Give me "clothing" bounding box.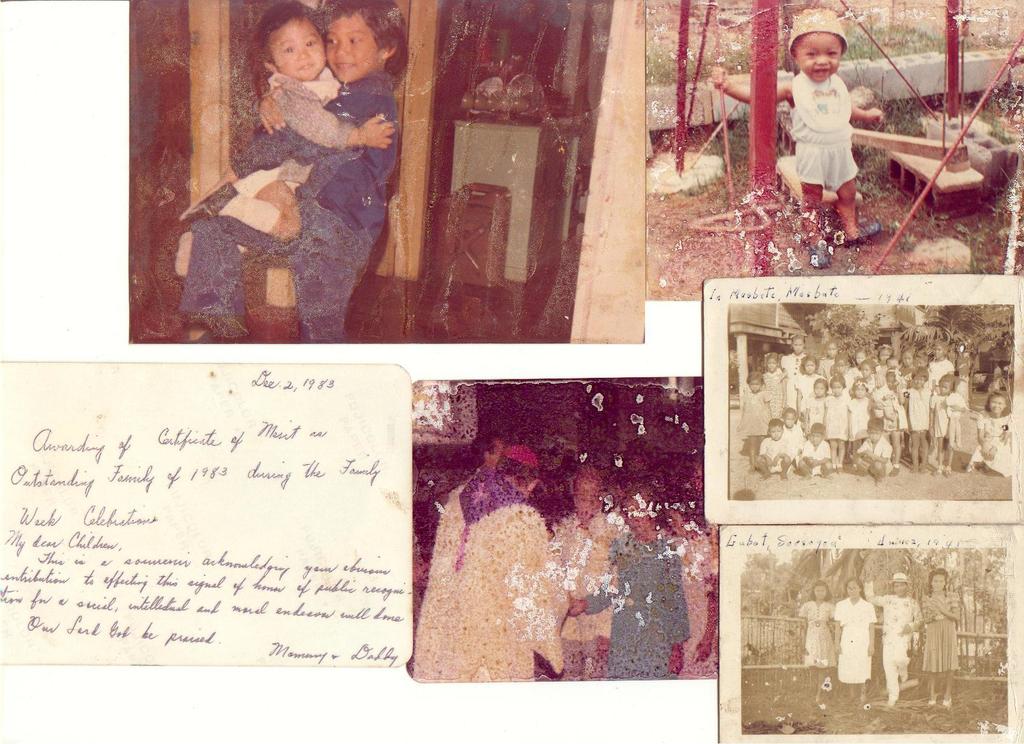
[920,591,960,679].
